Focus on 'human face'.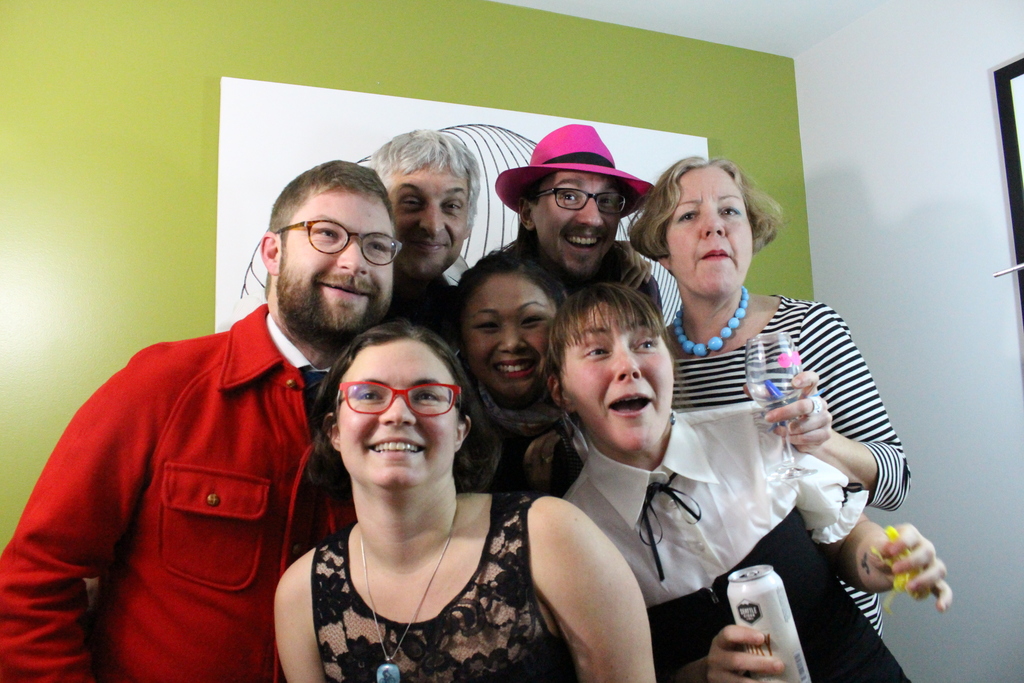
Focused at {"x1": 462, "y1": 279, "x2": 562, "y2": 398}.
